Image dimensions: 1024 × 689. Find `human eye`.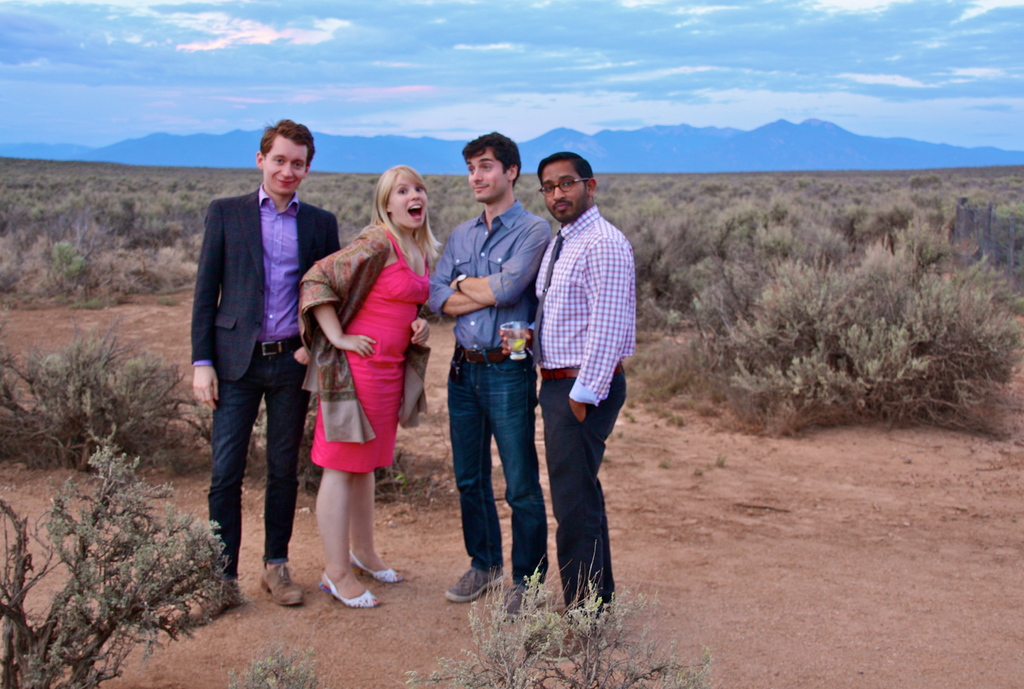
399 186 407 199.
